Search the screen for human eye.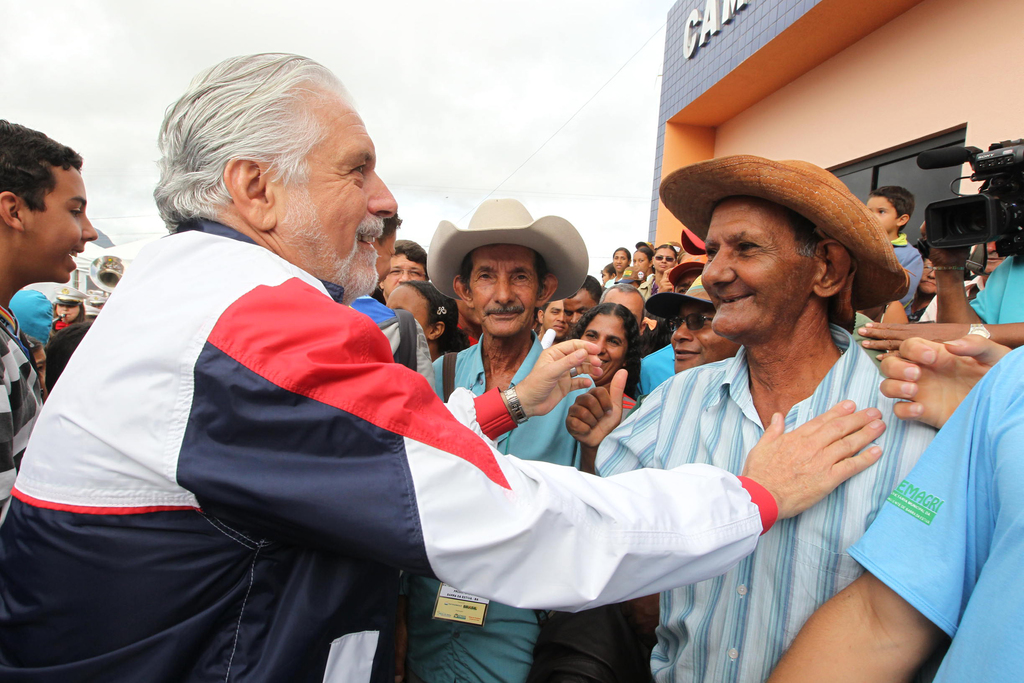
Found at 735:239:764:256.
